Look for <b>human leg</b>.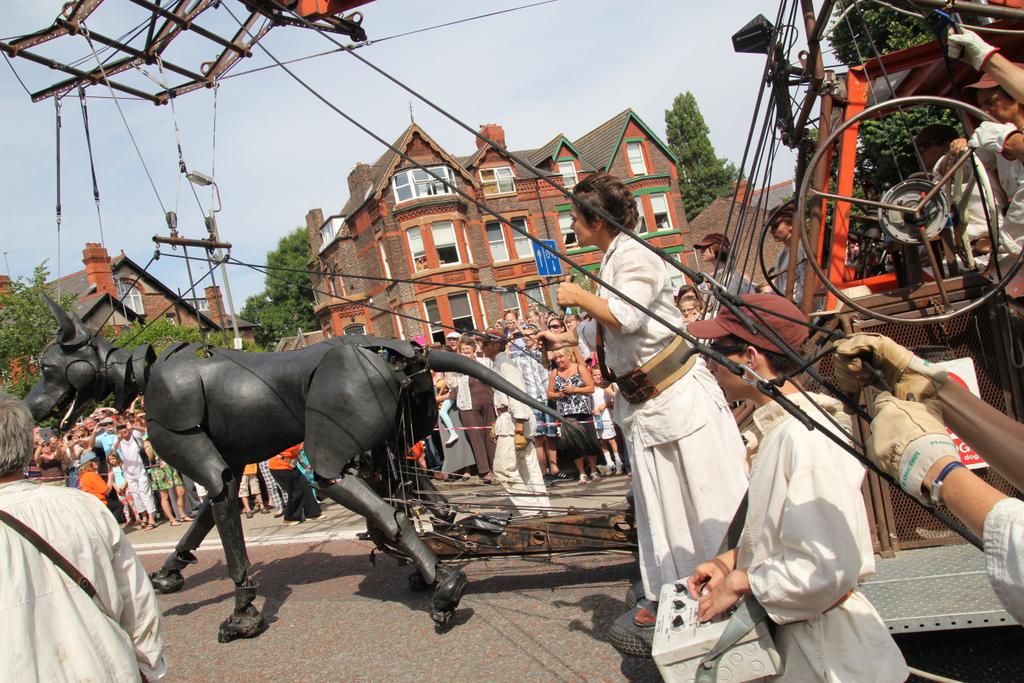
Found: [124, 490, 133, 517].
